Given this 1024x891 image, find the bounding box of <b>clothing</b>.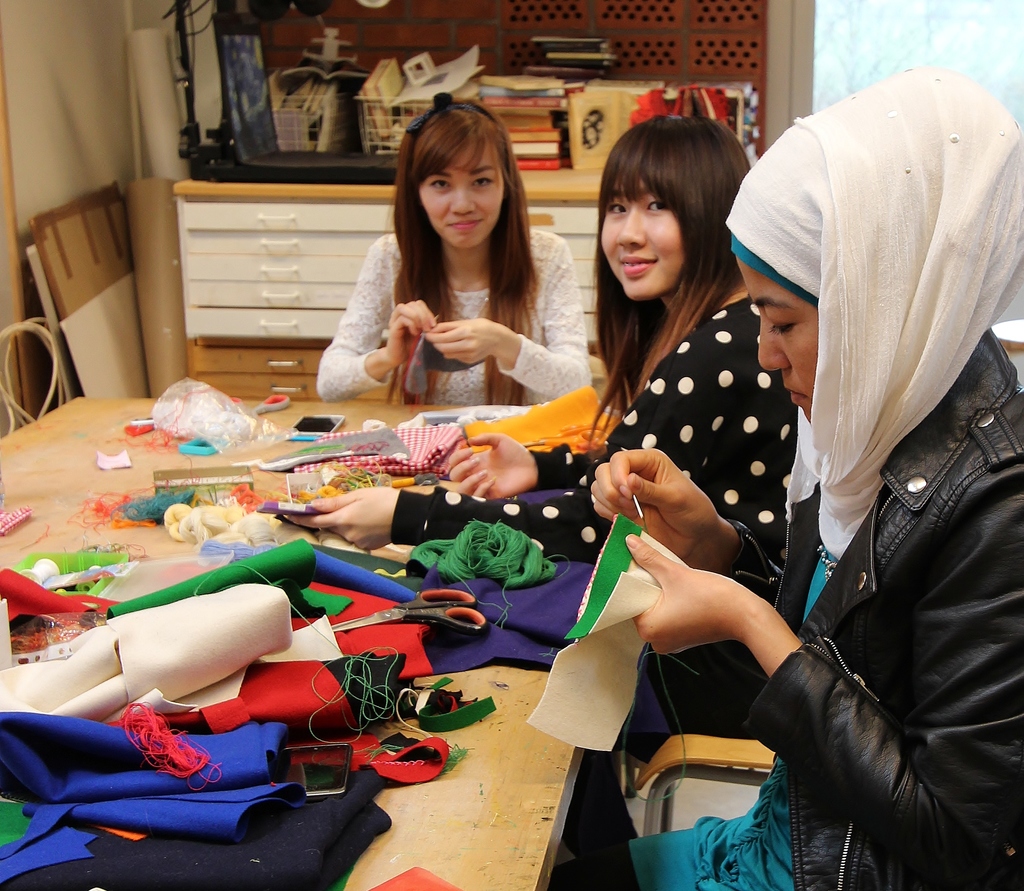
bbox=[667, 248, 1023, 890].
